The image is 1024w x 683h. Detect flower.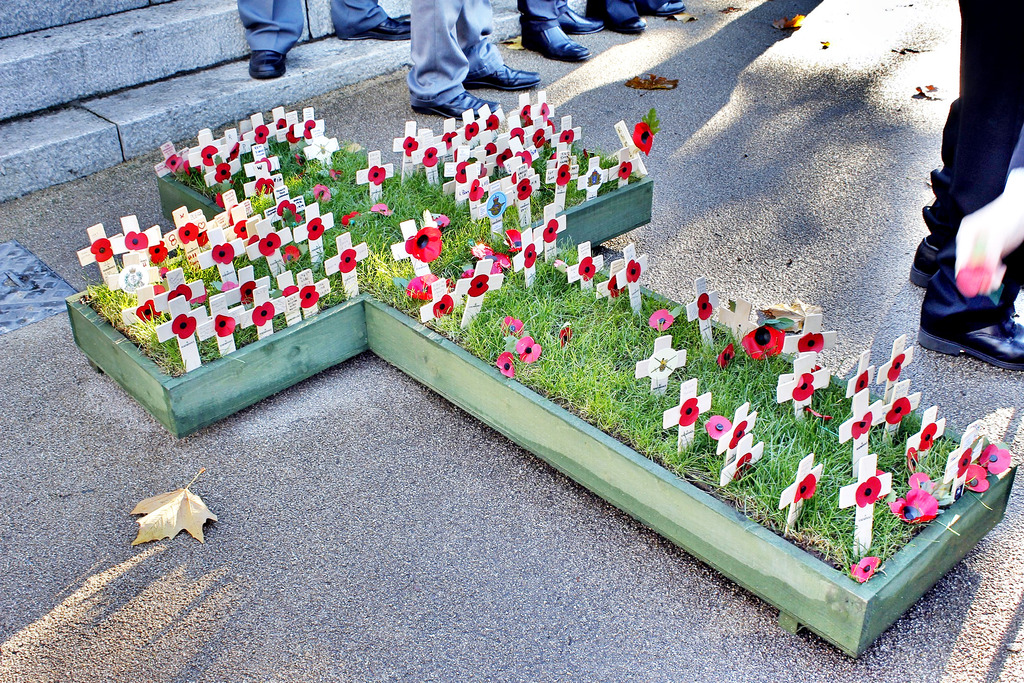
Detection: 917 425 932 448.
